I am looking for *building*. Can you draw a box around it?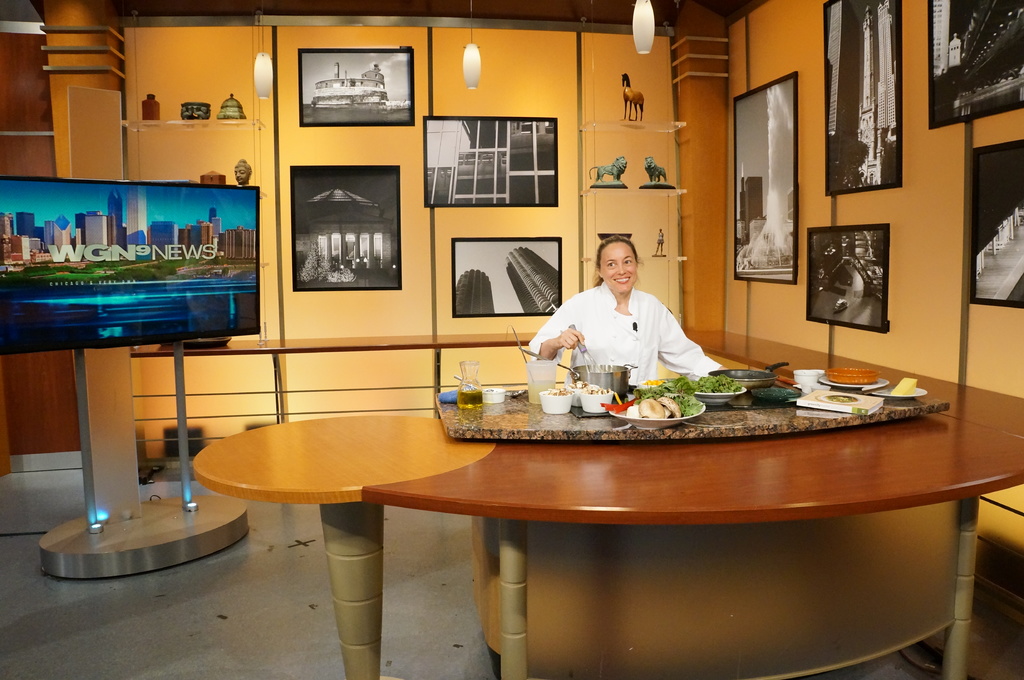
Sure, the bounding box is [454, 269, 493, 314].
